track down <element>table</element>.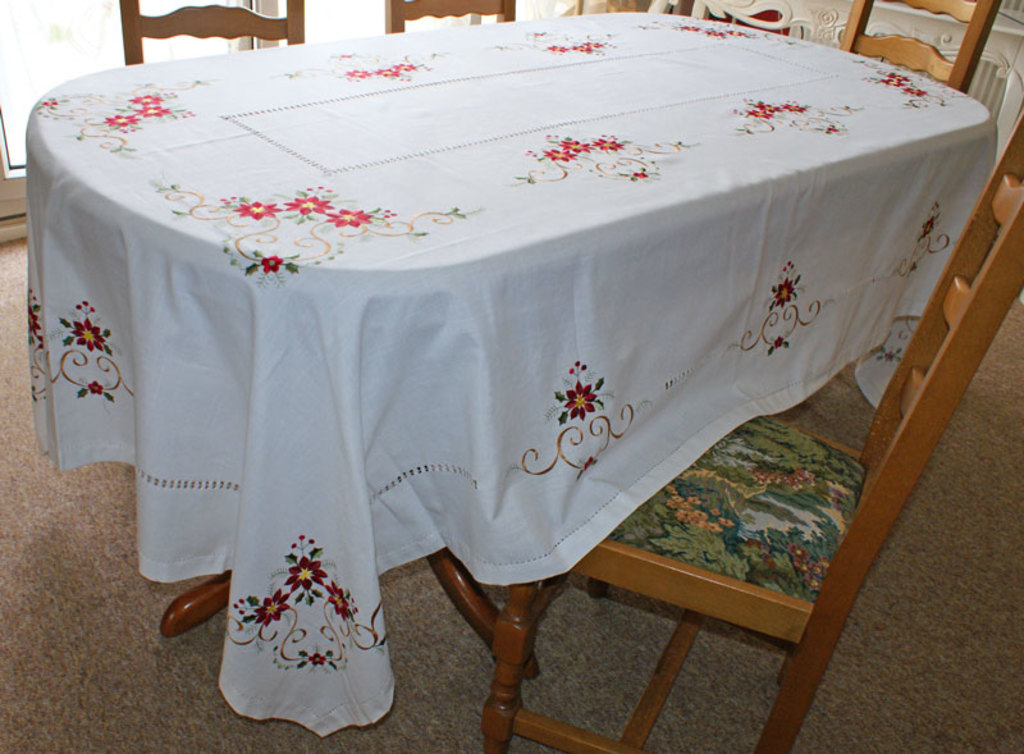
Tracked to <box>29,0,980,721</box>.
